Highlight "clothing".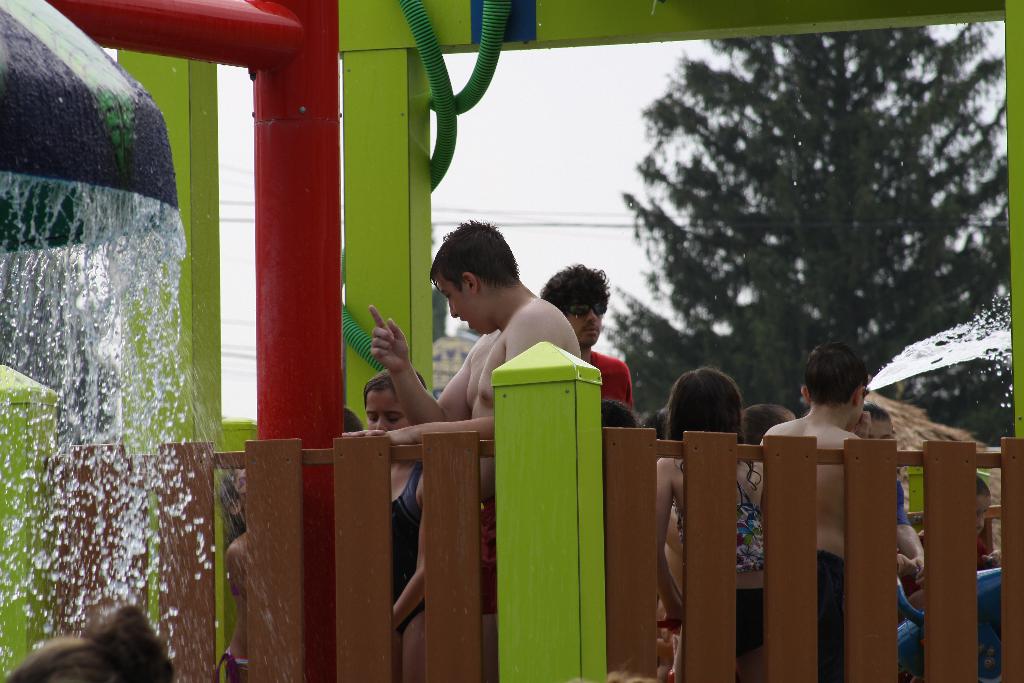
Highlighted region: select_region(810, 536, 848, 682).
